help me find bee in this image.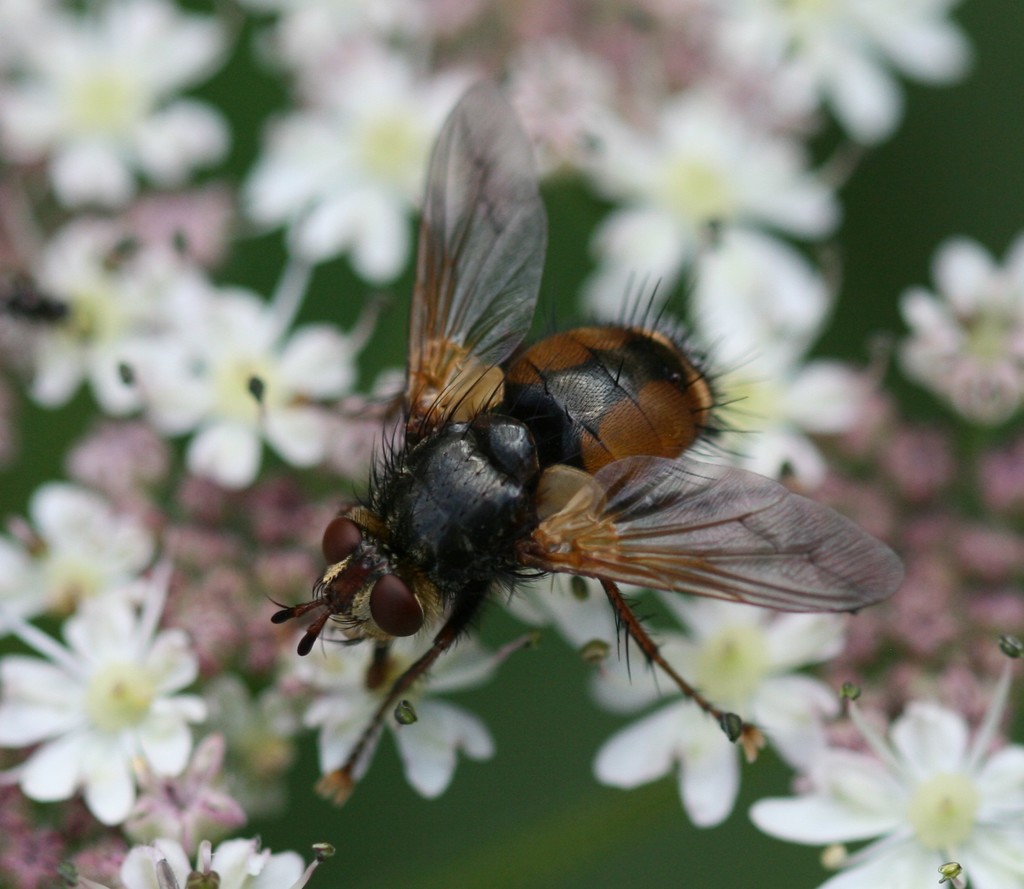
Found it: (left=246, top=118, right=792, bottom=742).
